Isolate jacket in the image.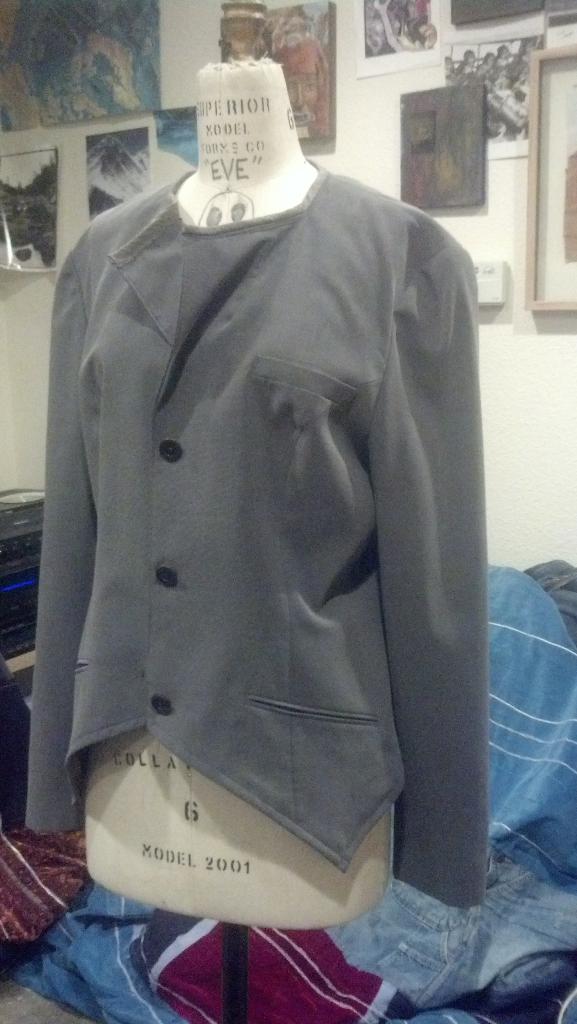
Isolated region: locate(19, 163, 491, 868).
